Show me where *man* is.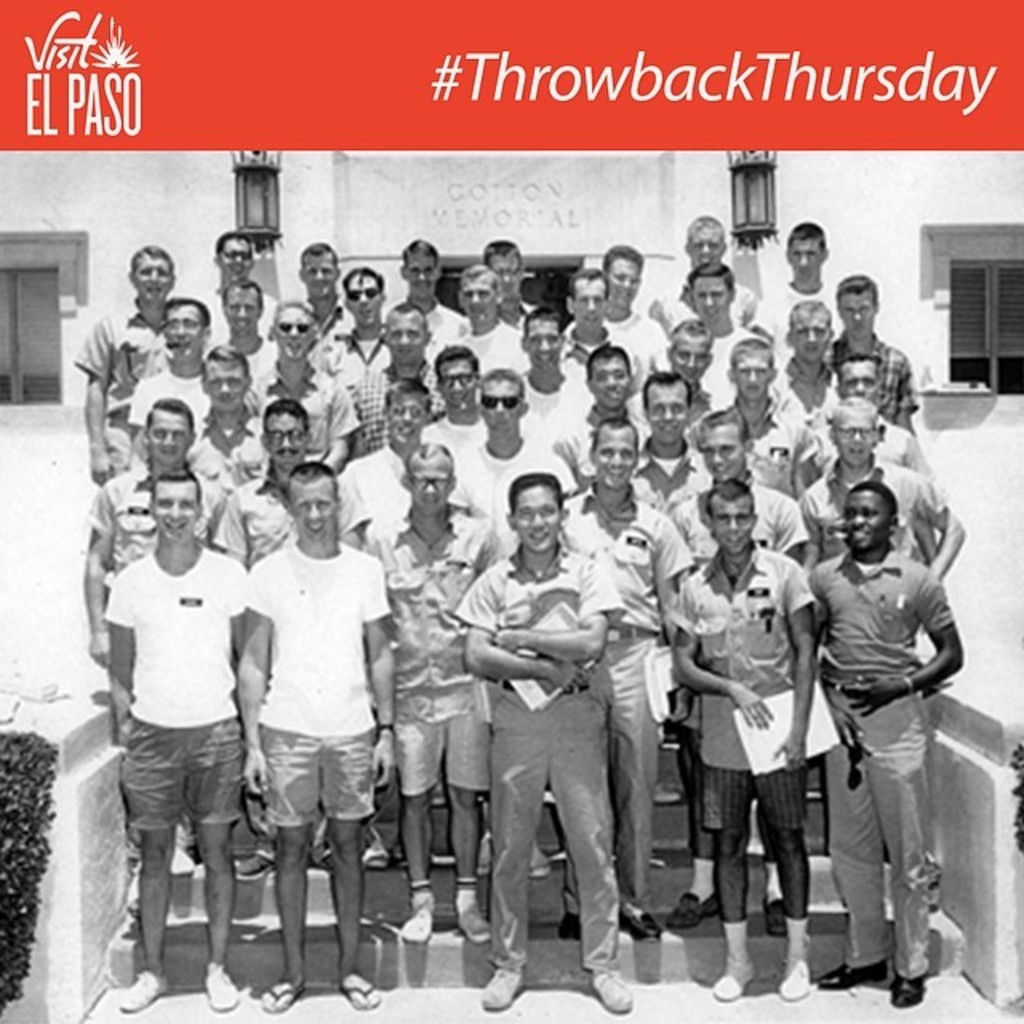
*man* is at [754, 219, 835, 339].
